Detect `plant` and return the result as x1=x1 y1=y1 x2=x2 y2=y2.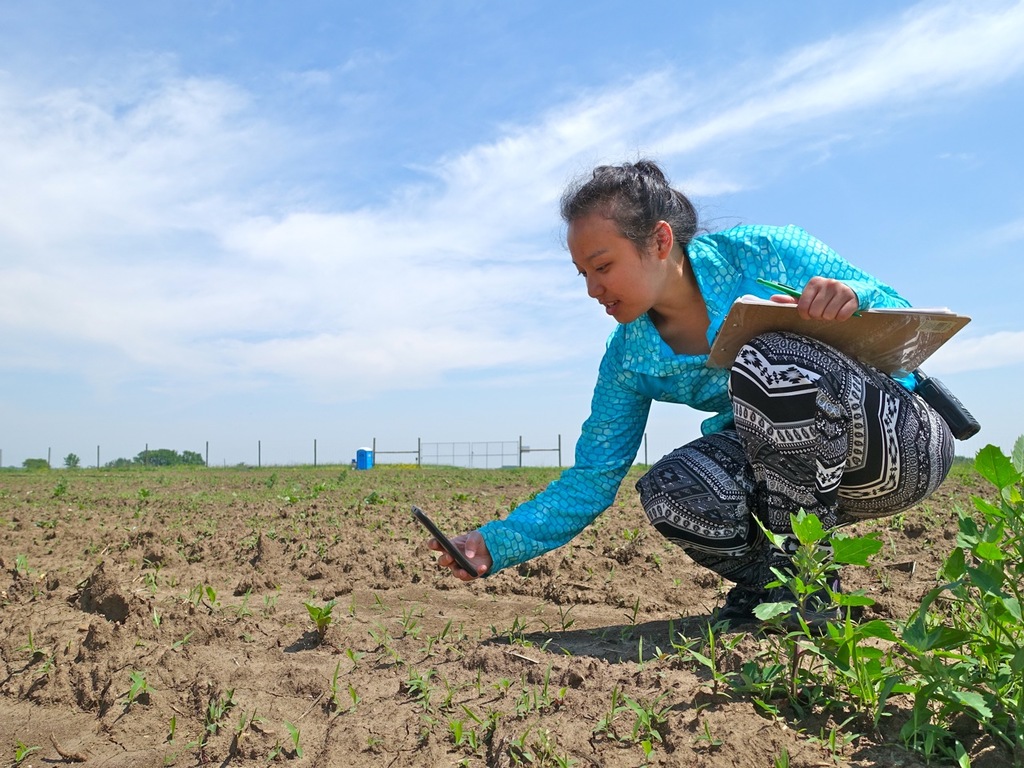
x1=504 y1=730 x2=529 y2=766.
